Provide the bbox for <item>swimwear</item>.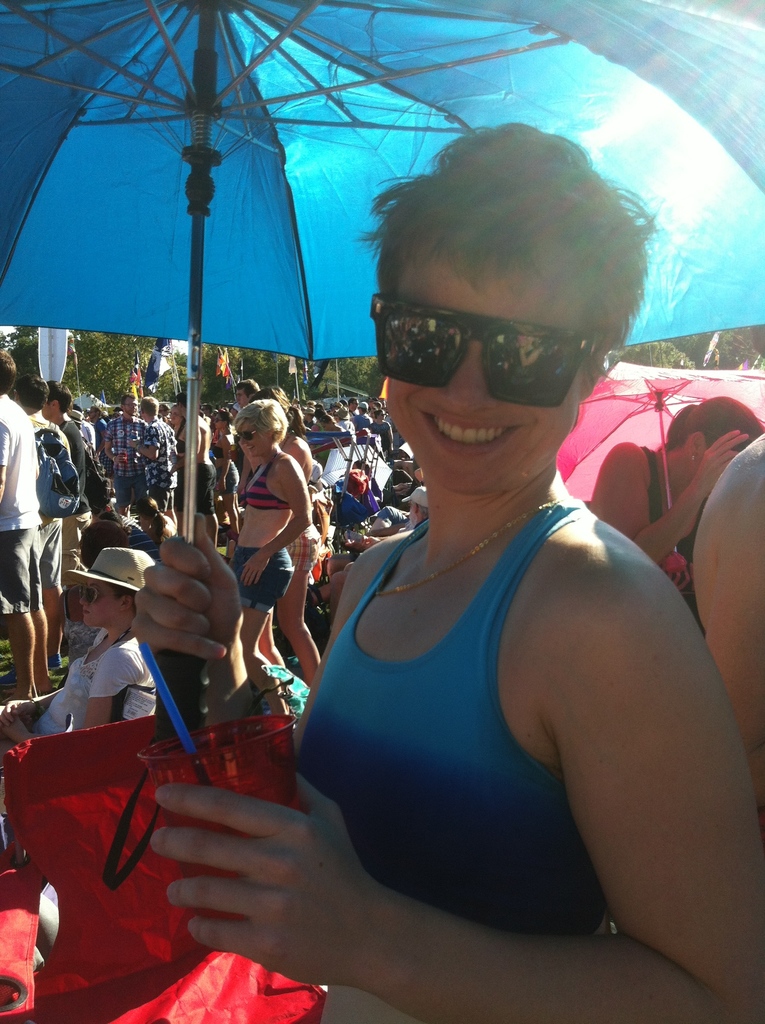
(x1=230, y1=547, x2=290, y2=614).
